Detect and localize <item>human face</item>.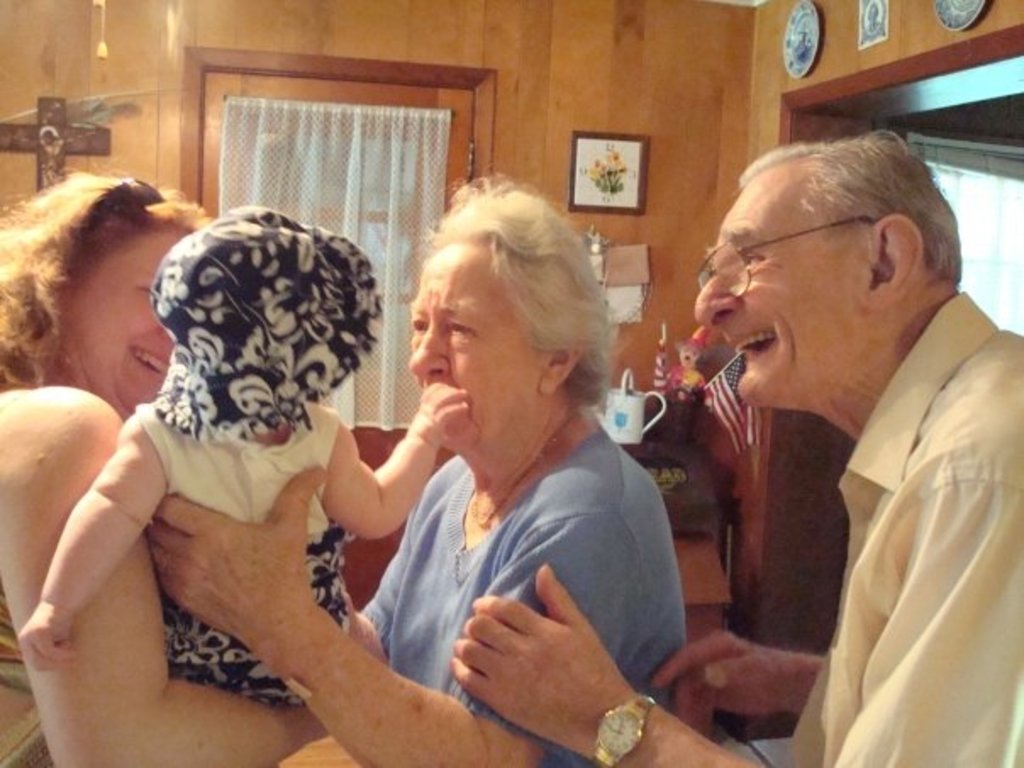
Localized at [x1=695, y1=163, x2=860, y2=412].
